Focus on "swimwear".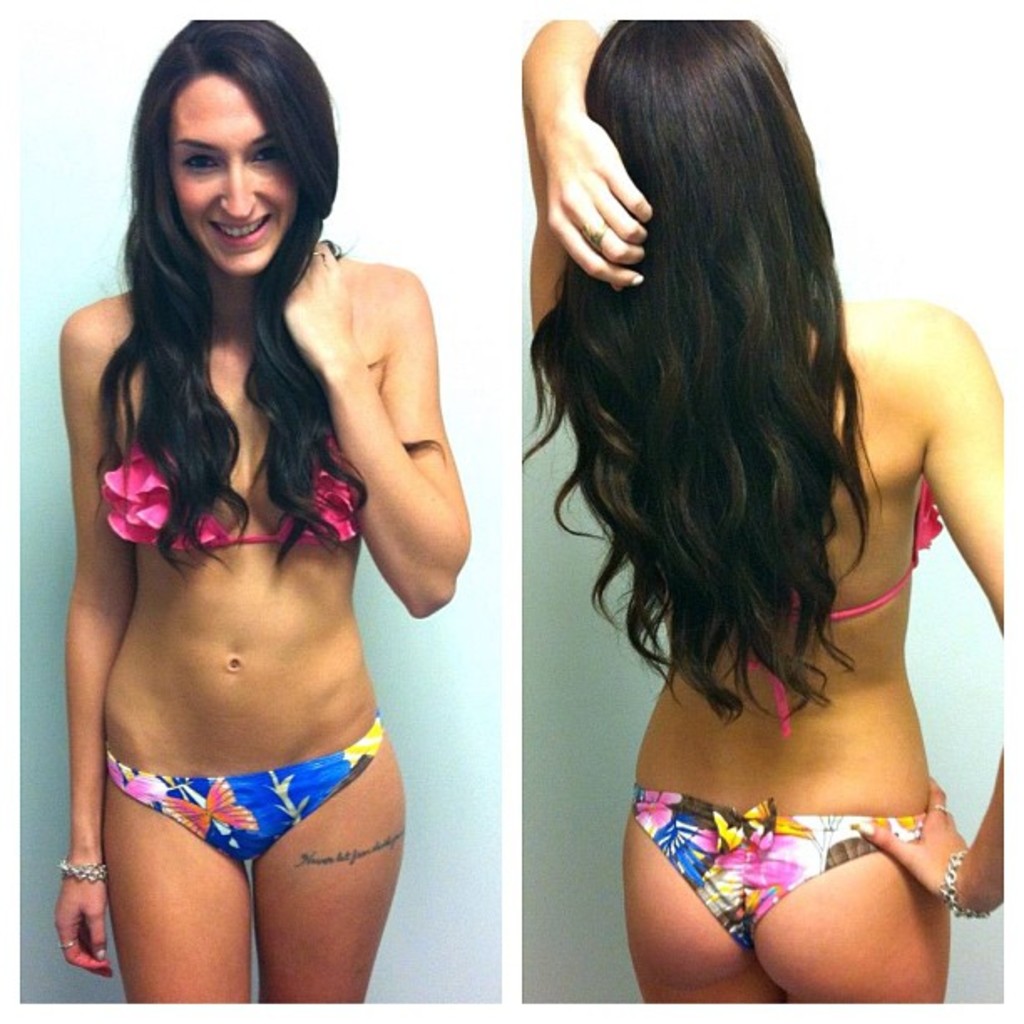
Focused at rect(99, 713, 383, 858).
